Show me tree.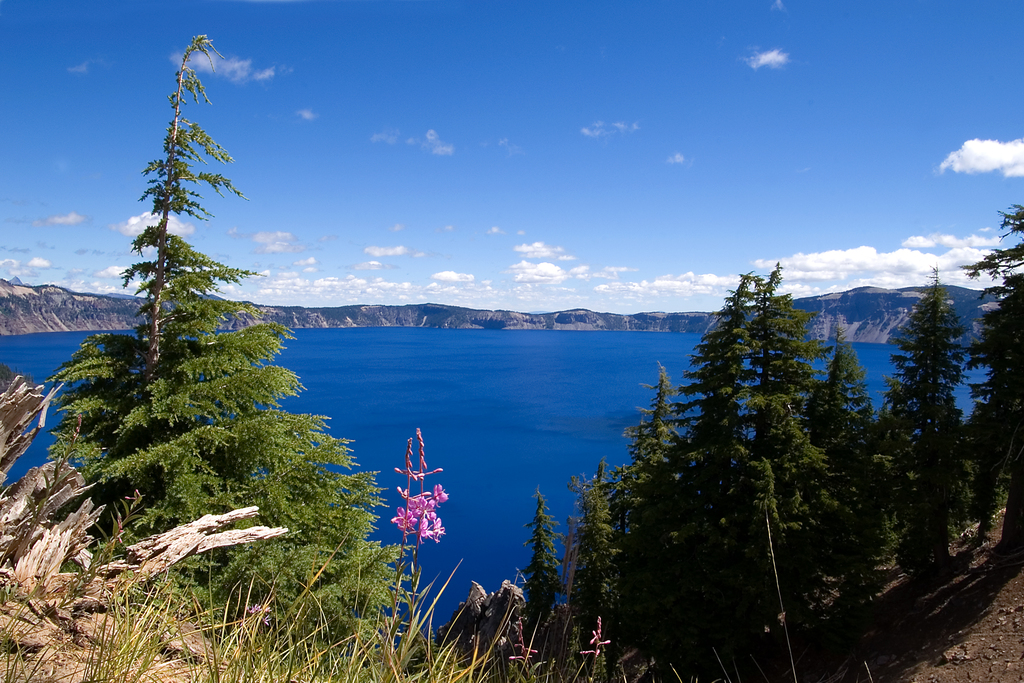
tree is here: 886/253/995/506.
